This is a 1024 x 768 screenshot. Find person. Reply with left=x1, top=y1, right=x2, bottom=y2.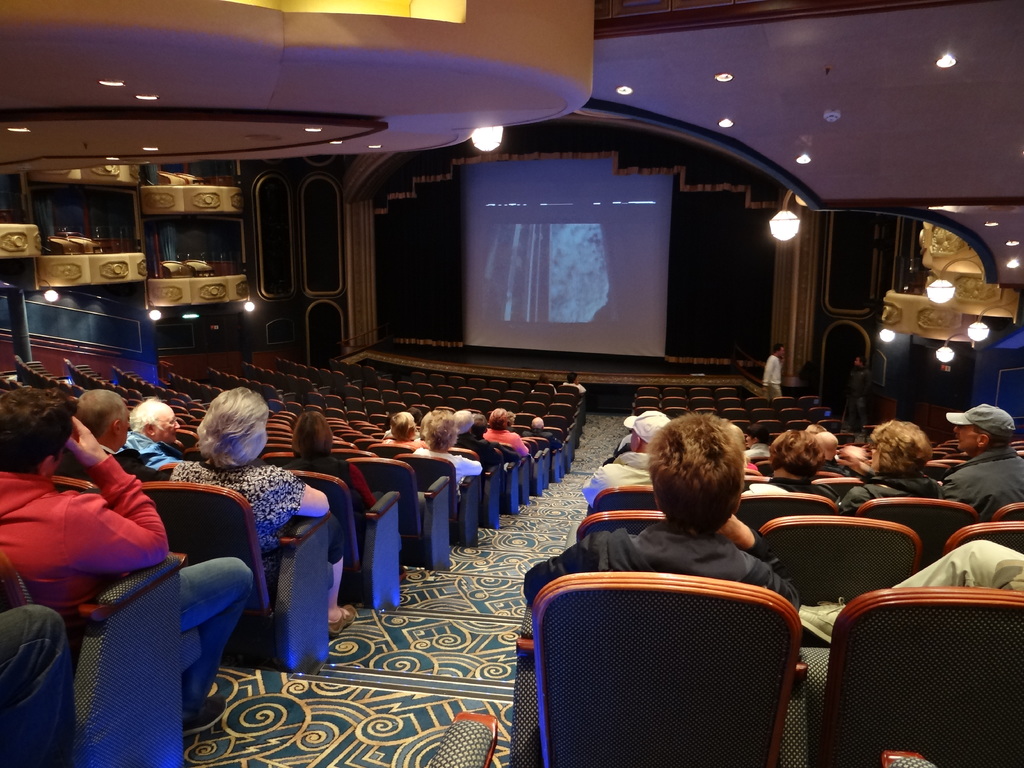
left=129, top=394, right=194, bottom=463.
